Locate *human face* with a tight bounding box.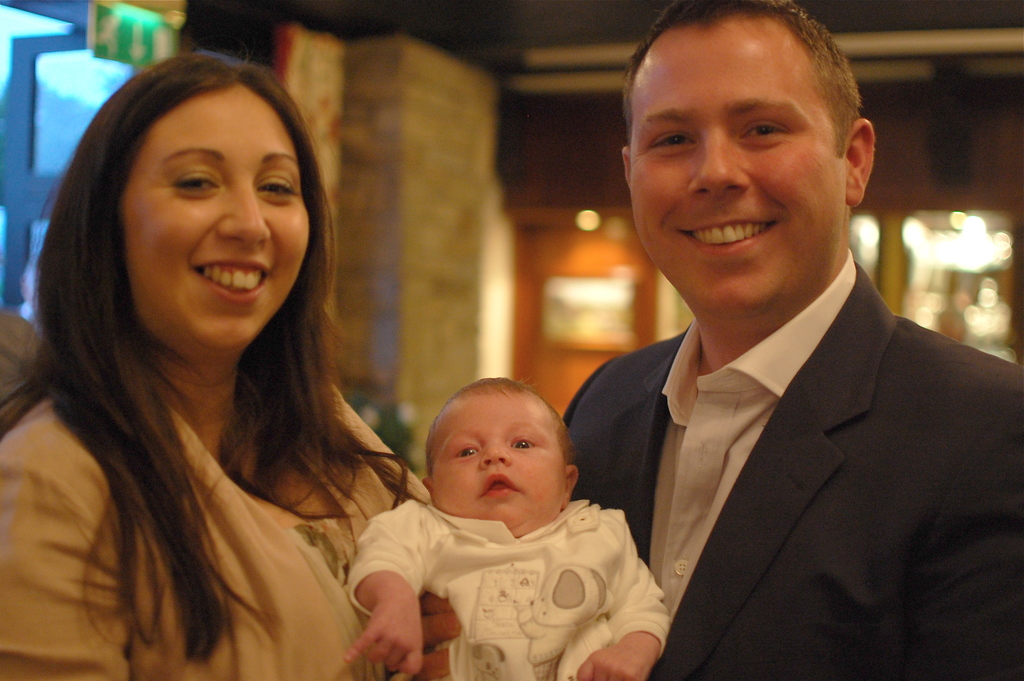
left=124, top=83, right=309, bottom=344.
